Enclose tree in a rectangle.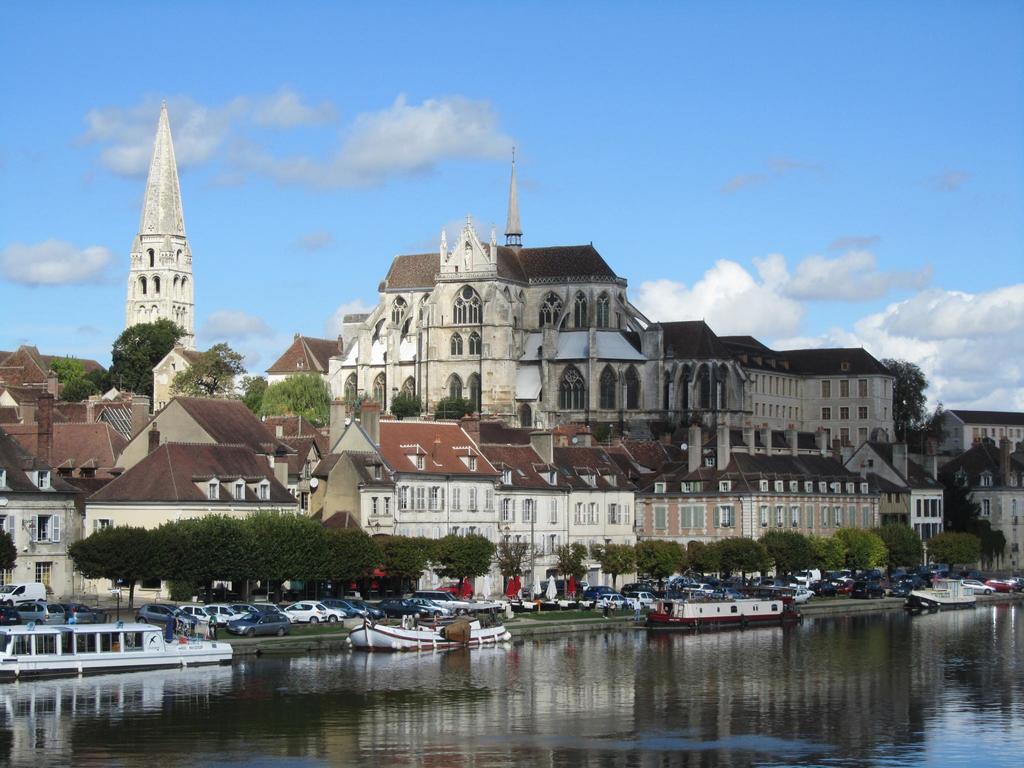
rect(252, 375, 332, 426).
